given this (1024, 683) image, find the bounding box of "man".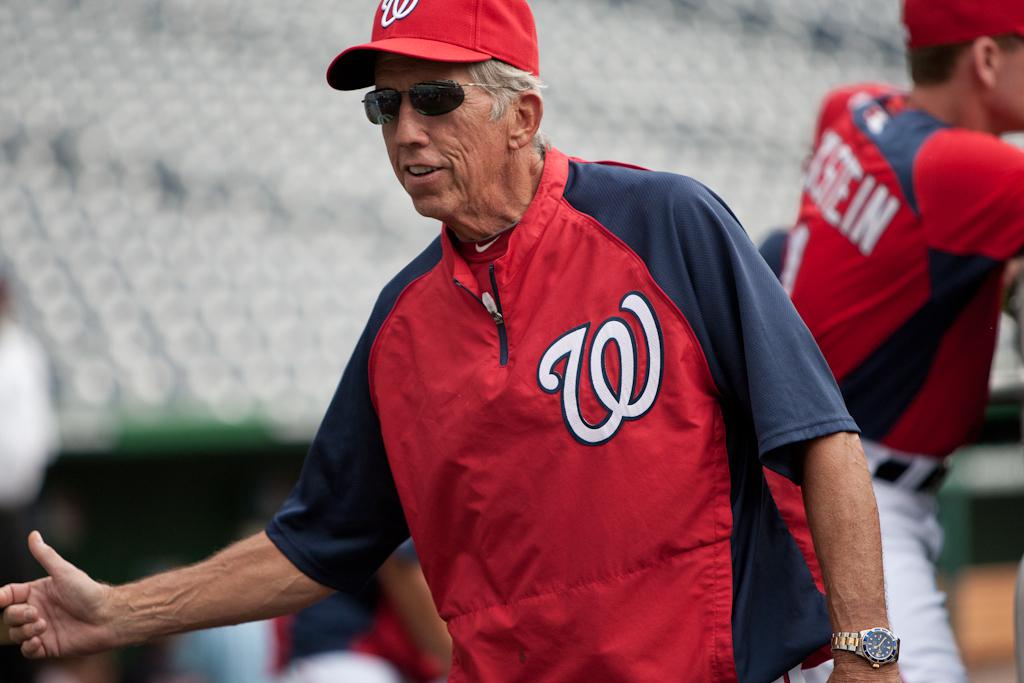
Rect(0, 0, 908, 682).
